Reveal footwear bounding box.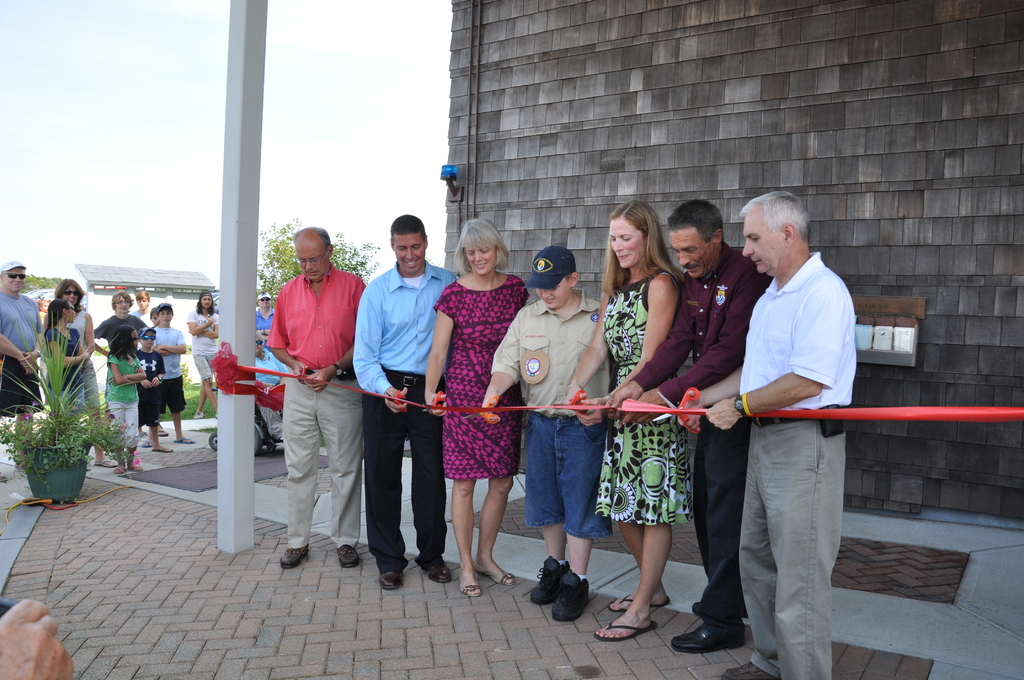
Revealed: [left=417, top=555, right=454, bottom=583].
